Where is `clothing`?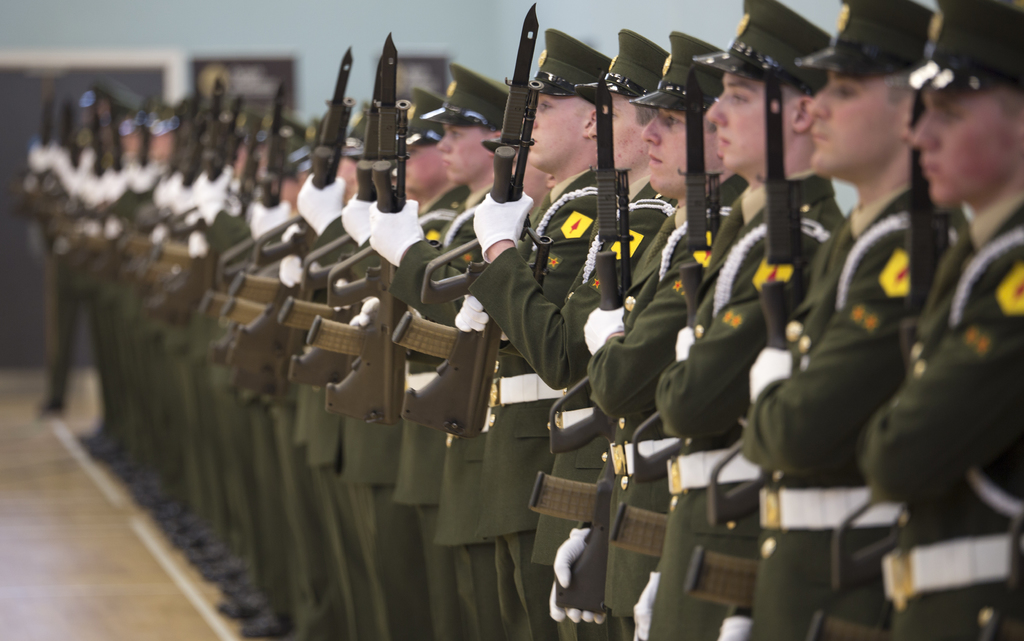
bbox=(855, 191, 1023, 640).
